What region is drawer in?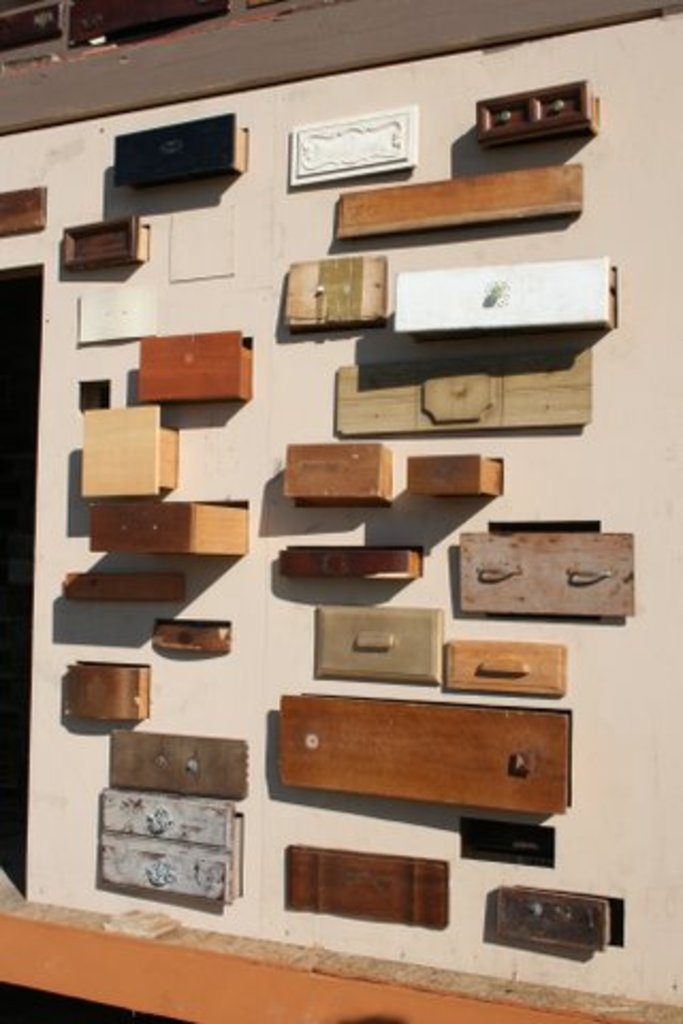
select_region(286, 845, 448, 926).
